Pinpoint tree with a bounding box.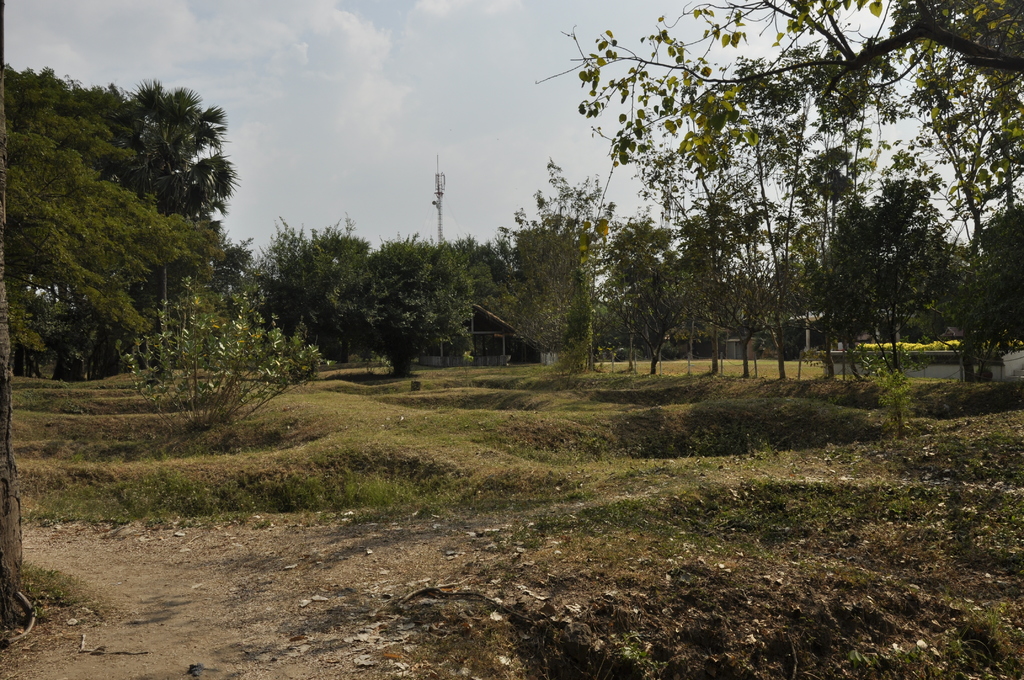
crop(0, 106, 221, 368).
